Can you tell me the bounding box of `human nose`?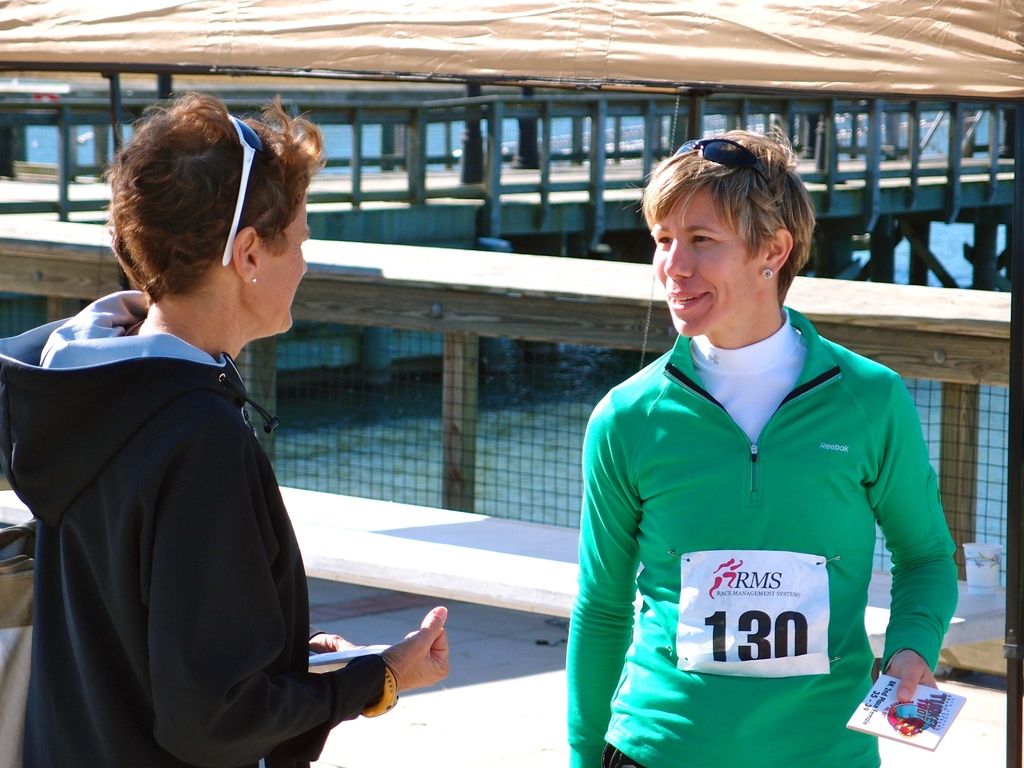
<bbox>662, 237, 692, 278</bbox>.
